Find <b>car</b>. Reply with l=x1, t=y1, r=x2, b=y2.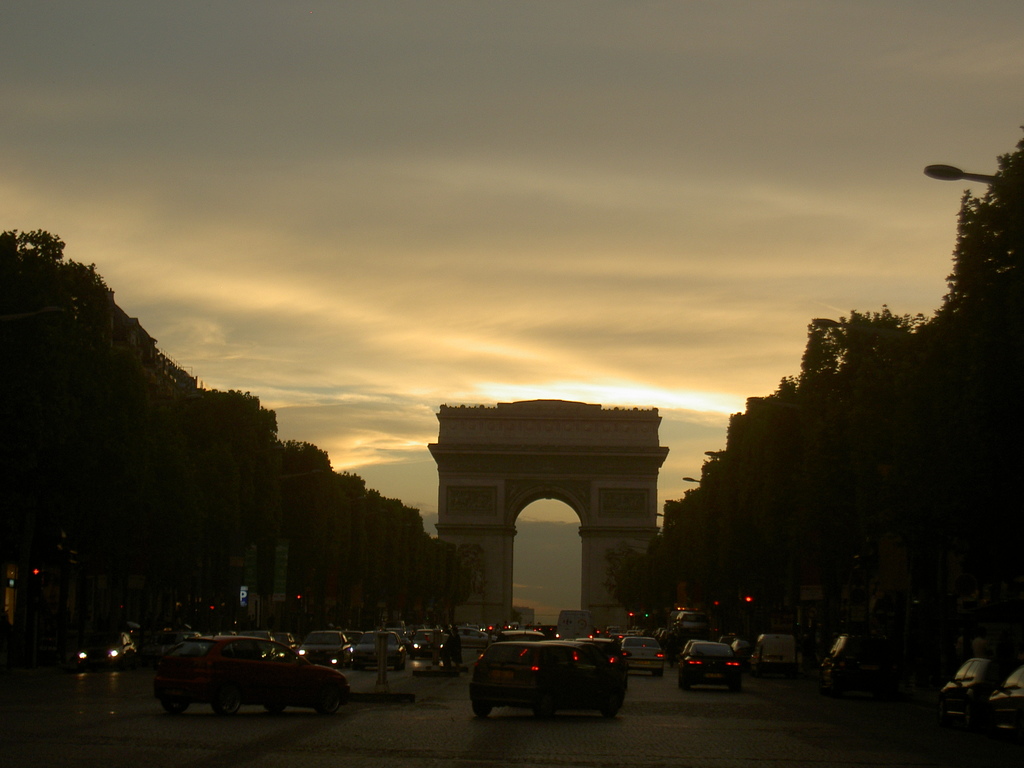
l=747, t=628, r=808, b=675.
